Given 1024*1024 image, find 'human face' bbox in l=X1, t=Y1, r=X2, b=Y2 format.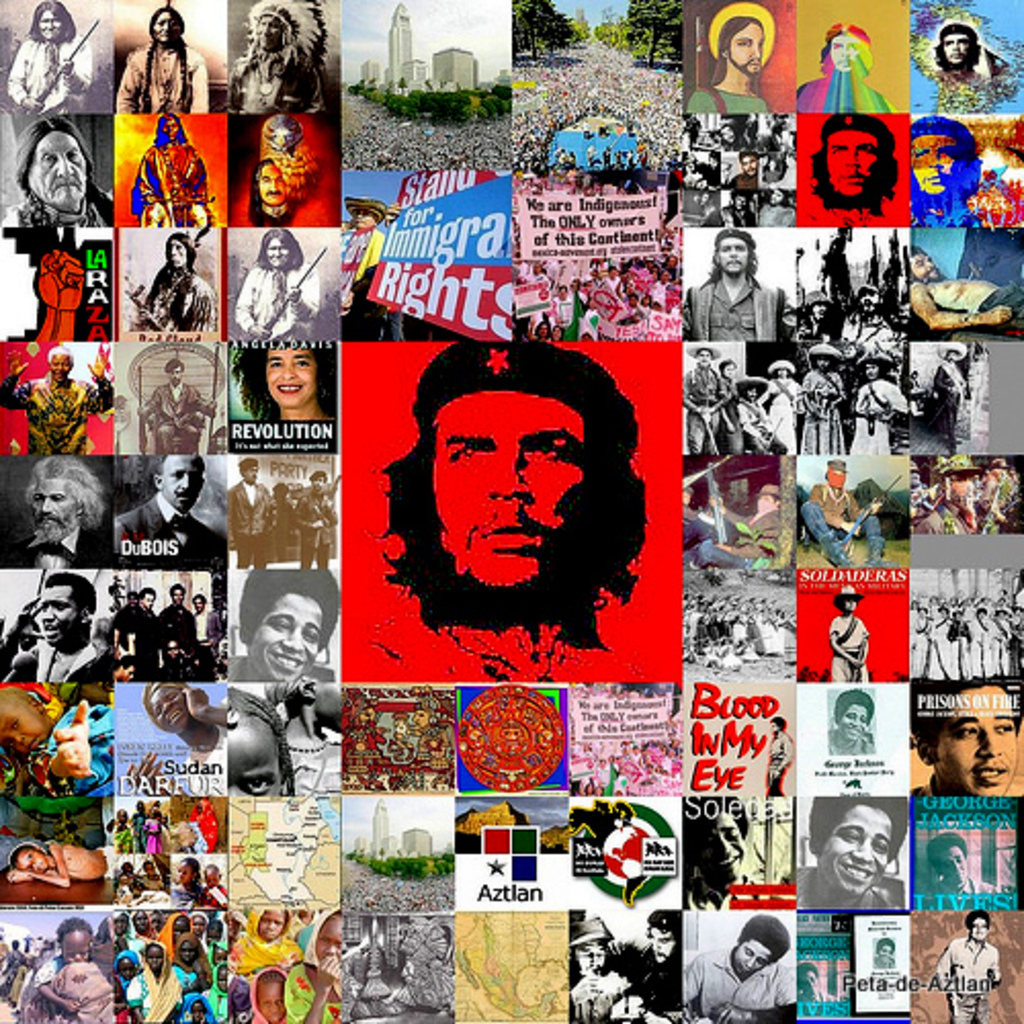
l=827, t=127, r=879, b=199.
